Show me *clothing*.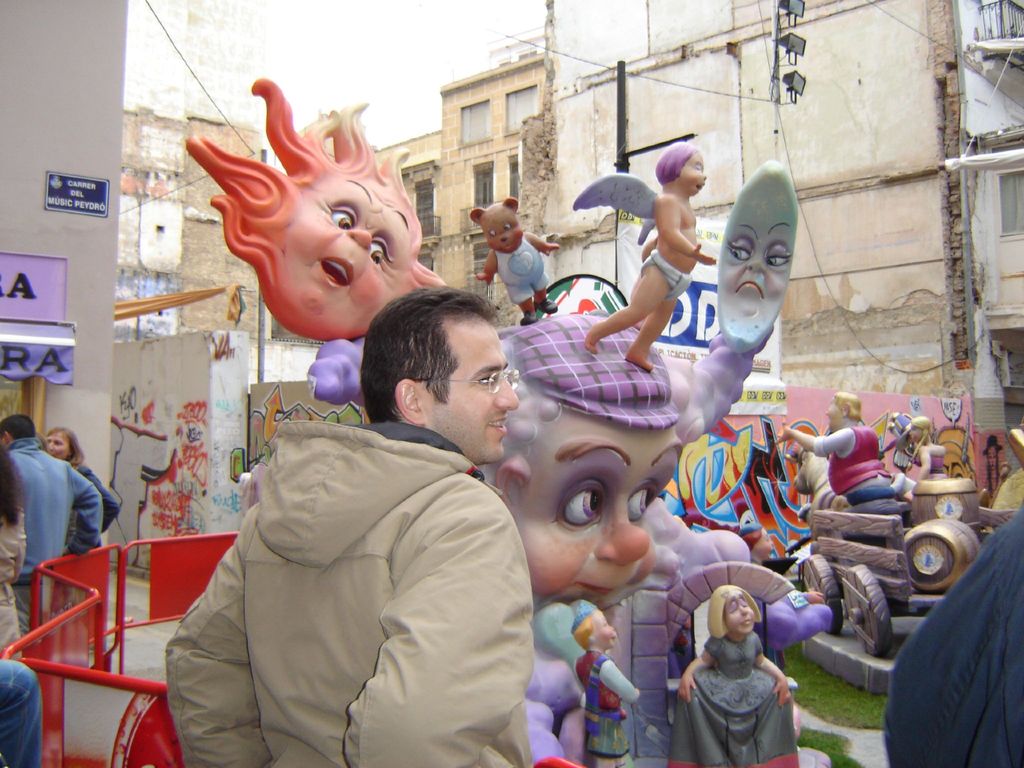
*clothing* is here: (672,616,804,759).
